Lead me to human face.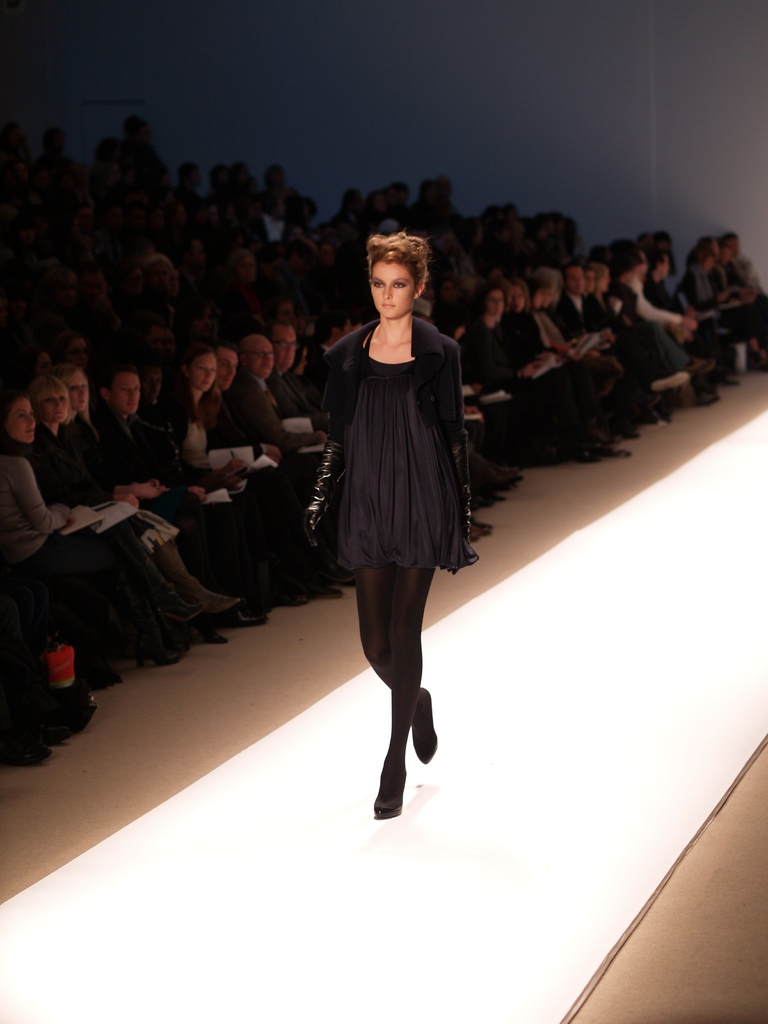
Lead to 595,271,609,293.
